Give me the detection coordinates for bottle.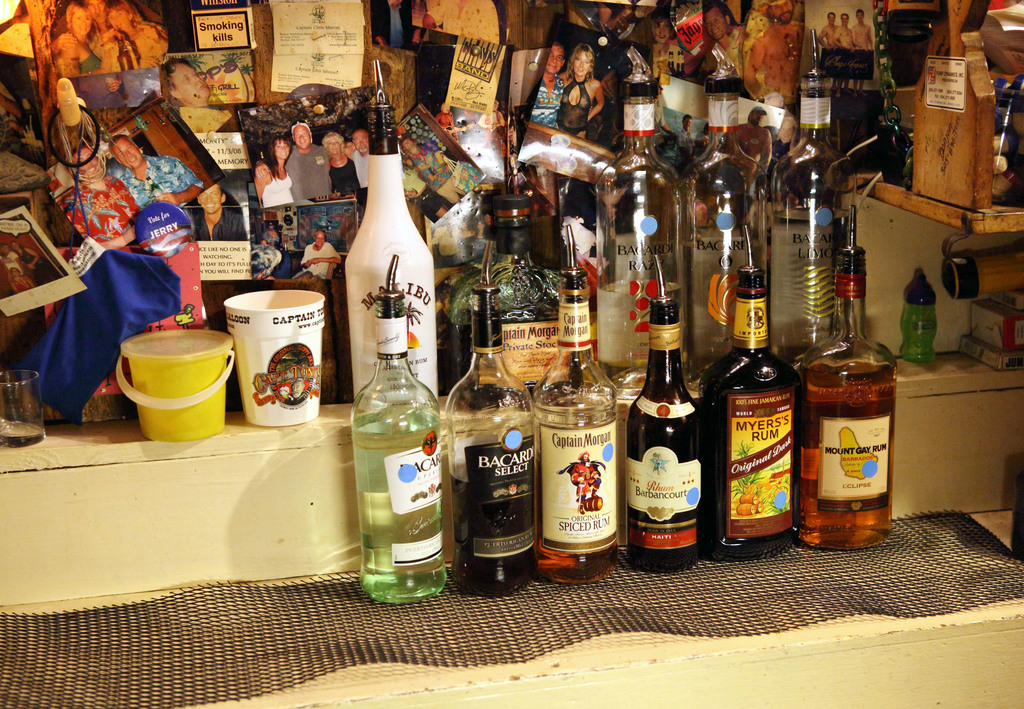
[763, 29, 853, 377].
